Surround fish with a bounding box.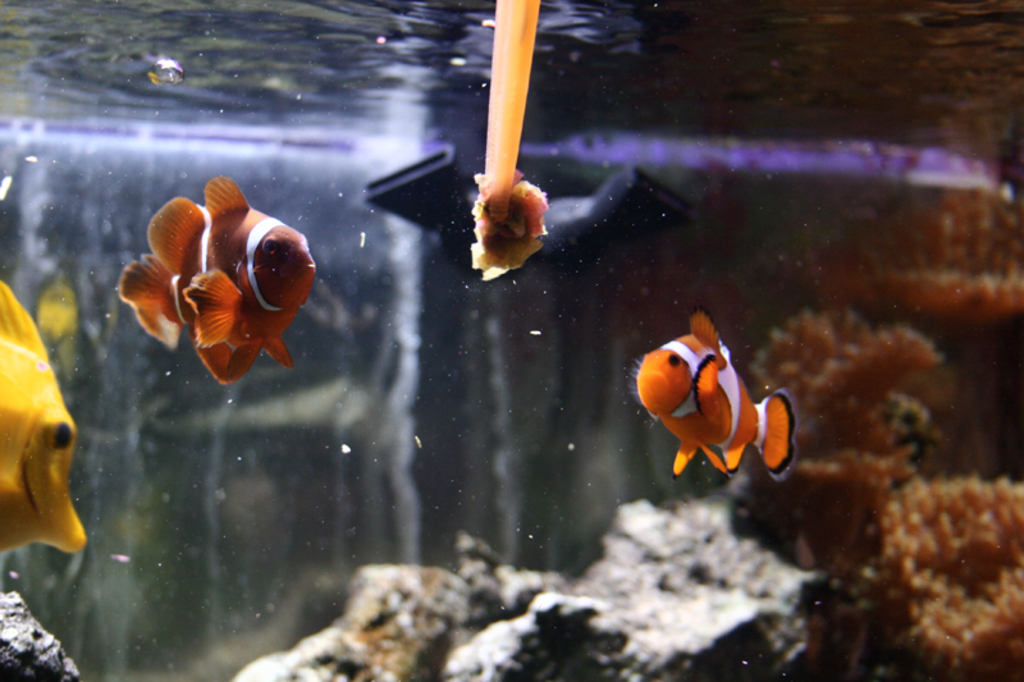
(626, 308, 810, 484).
